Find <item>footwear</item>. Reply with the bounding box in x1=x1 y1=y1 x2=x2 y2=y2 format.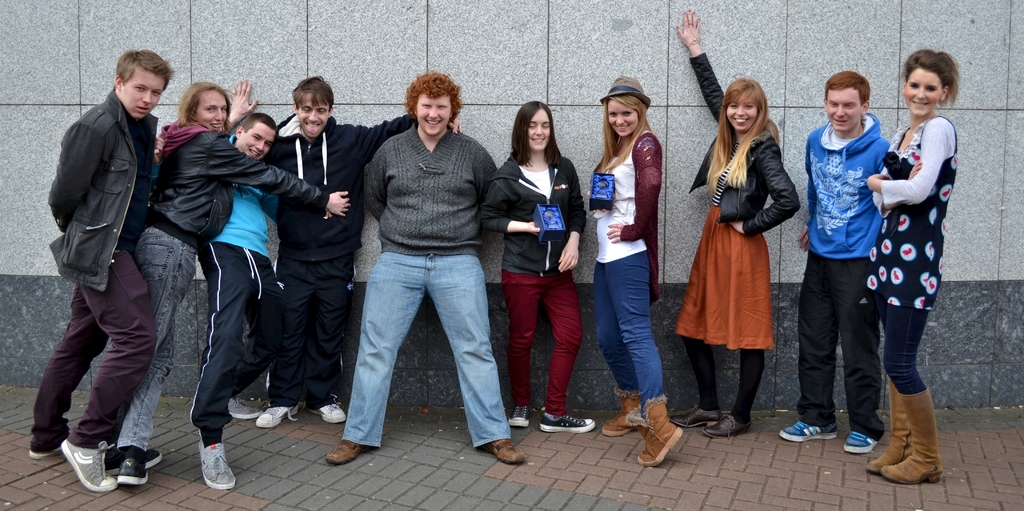
x1=602 y1=388 x2=644 y2=435.
